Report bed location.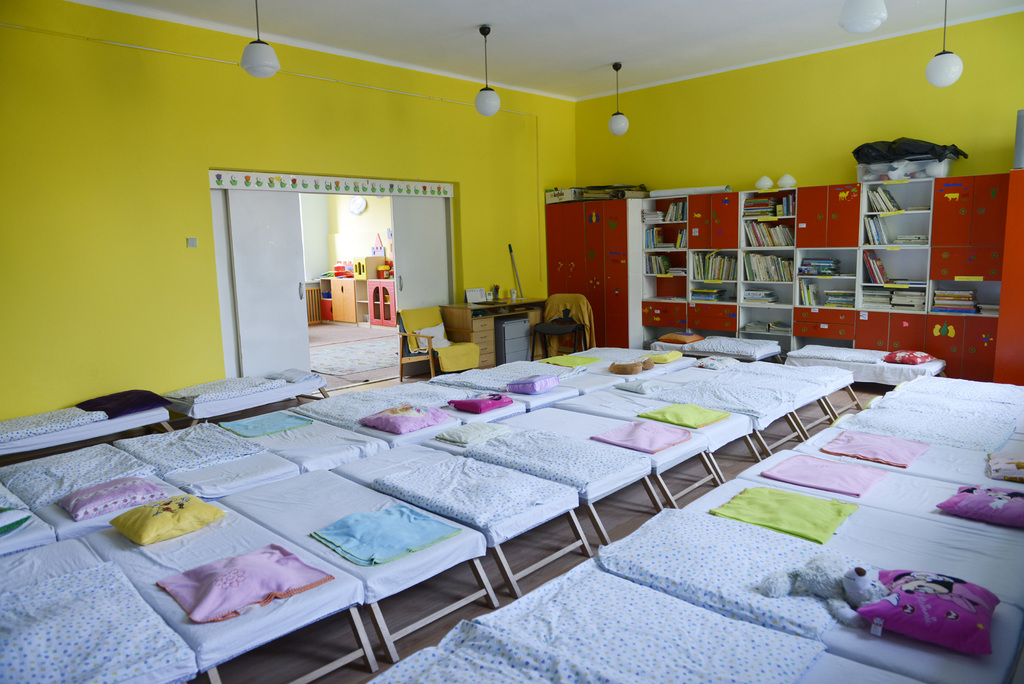
Report: locate(686, 467, 1009, 594).
